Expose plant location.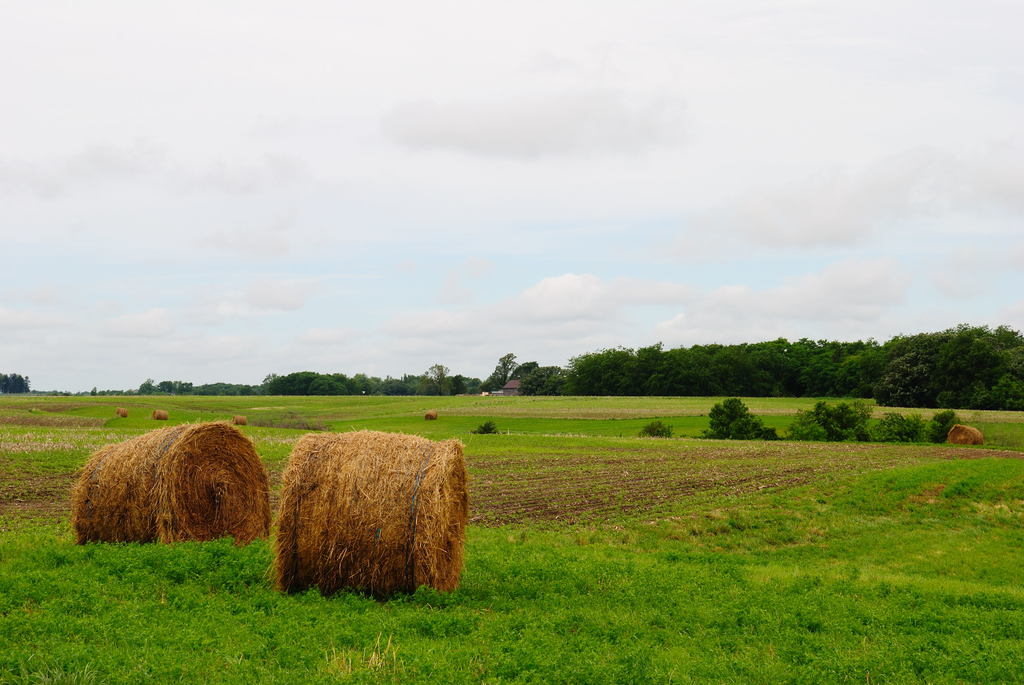
Exposed at 472, 421, 501, 436.
